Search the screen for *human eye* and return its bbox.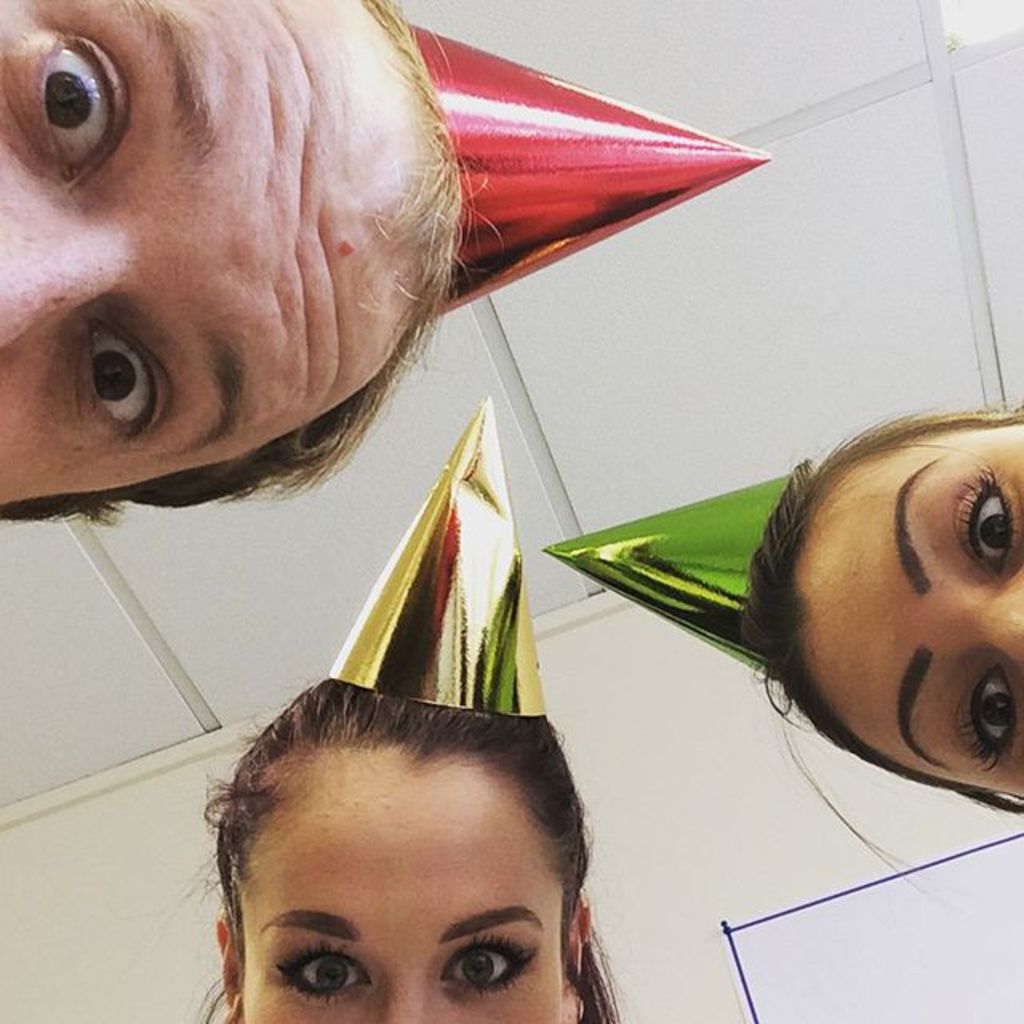
Found: l=86, t=317, r=170, b=445.
